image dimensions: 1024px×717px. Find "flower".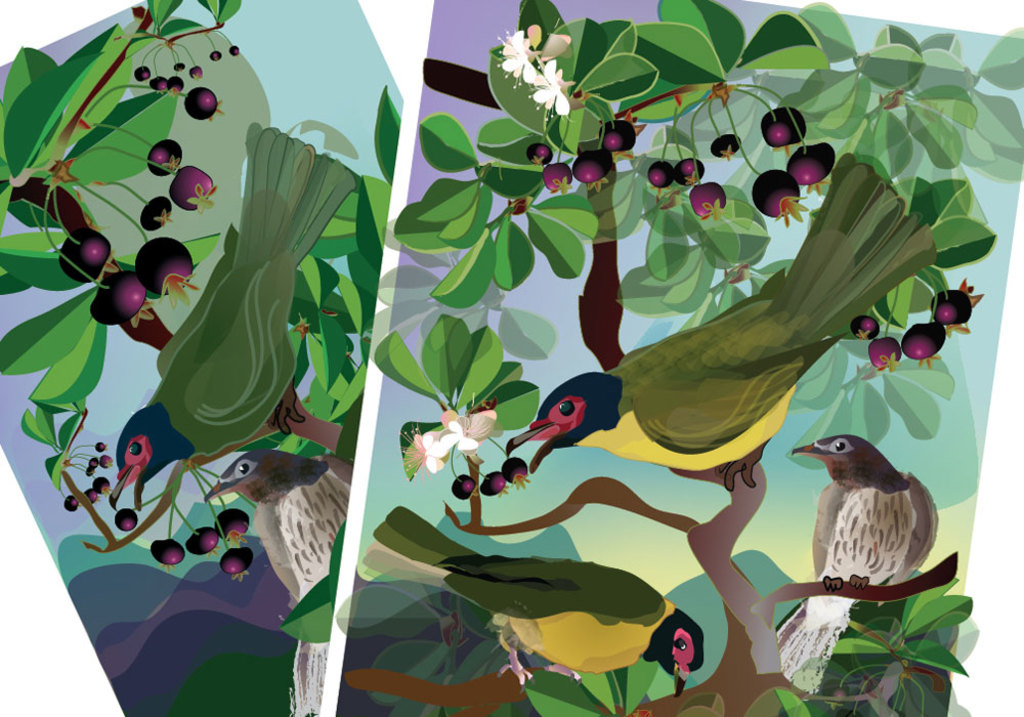
l=436, t=411, r=500, b=461.
